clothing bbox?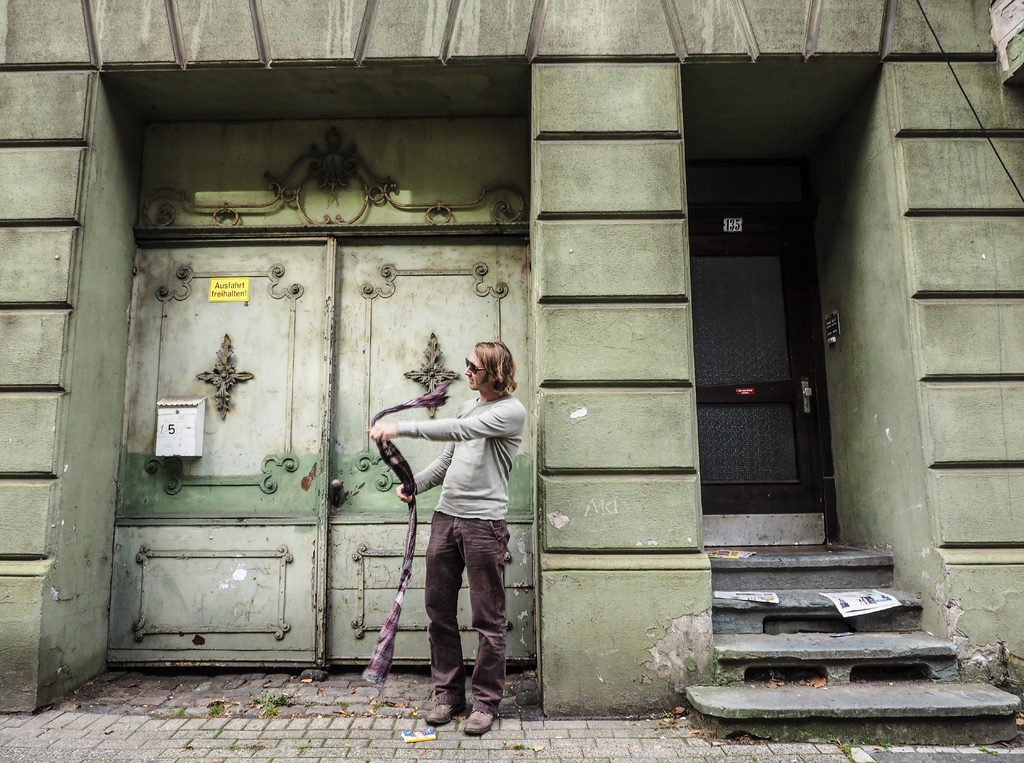
[x1=387, y1=390, x2=529, y2=721]
